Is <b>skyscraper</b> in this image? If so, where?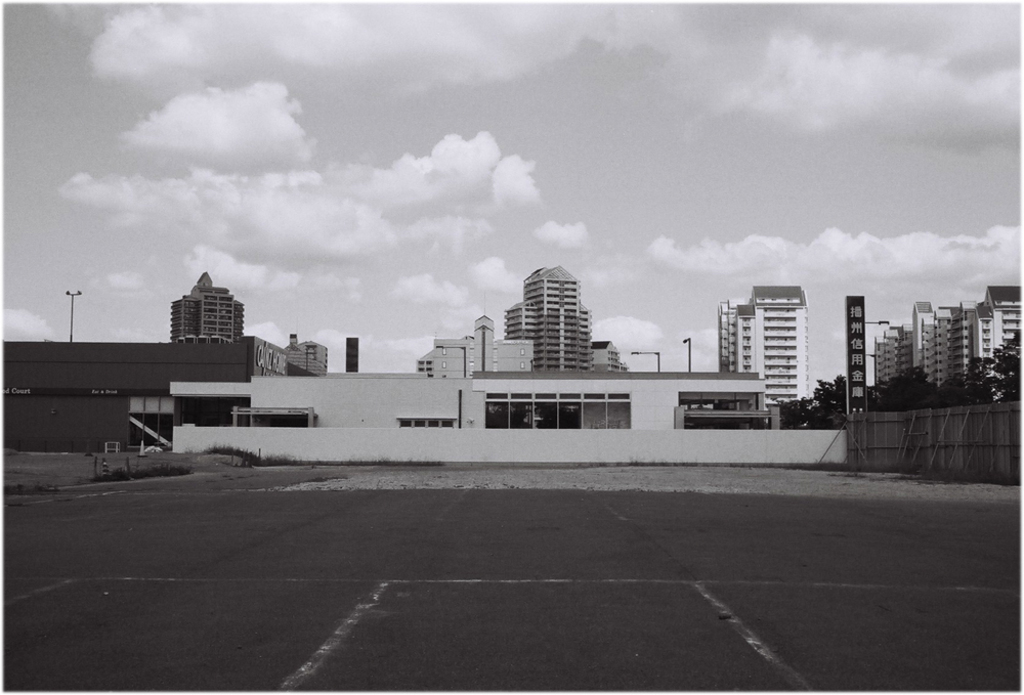
Yes, at [169, 279, 266, 344].
